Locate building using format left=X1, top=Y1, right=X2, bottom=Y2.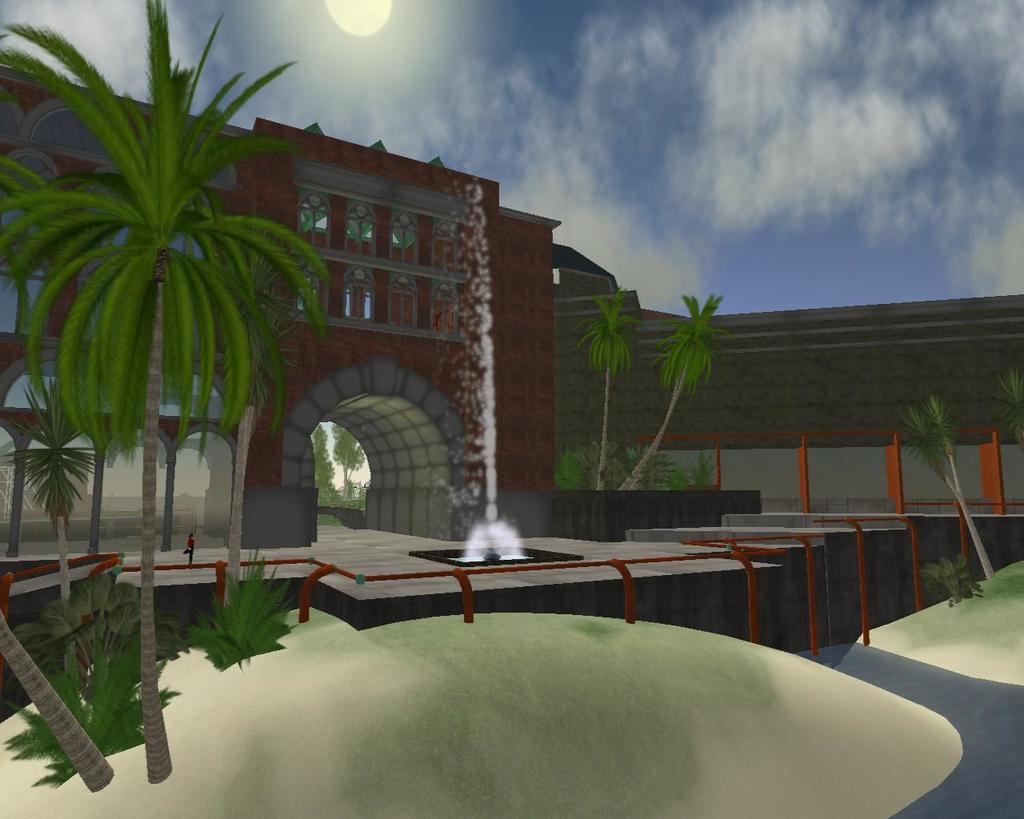
left=0, top=66, right=560, bottom=556.
